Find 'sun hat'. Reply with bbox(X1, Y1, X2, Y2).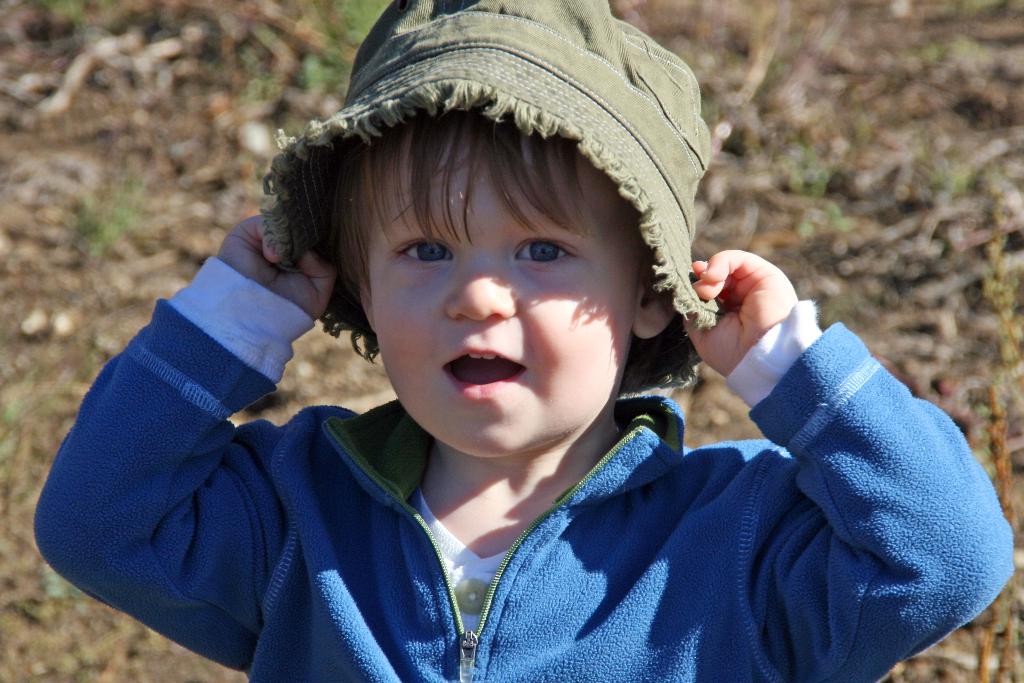
bbox(261, 0, 723, 402).
